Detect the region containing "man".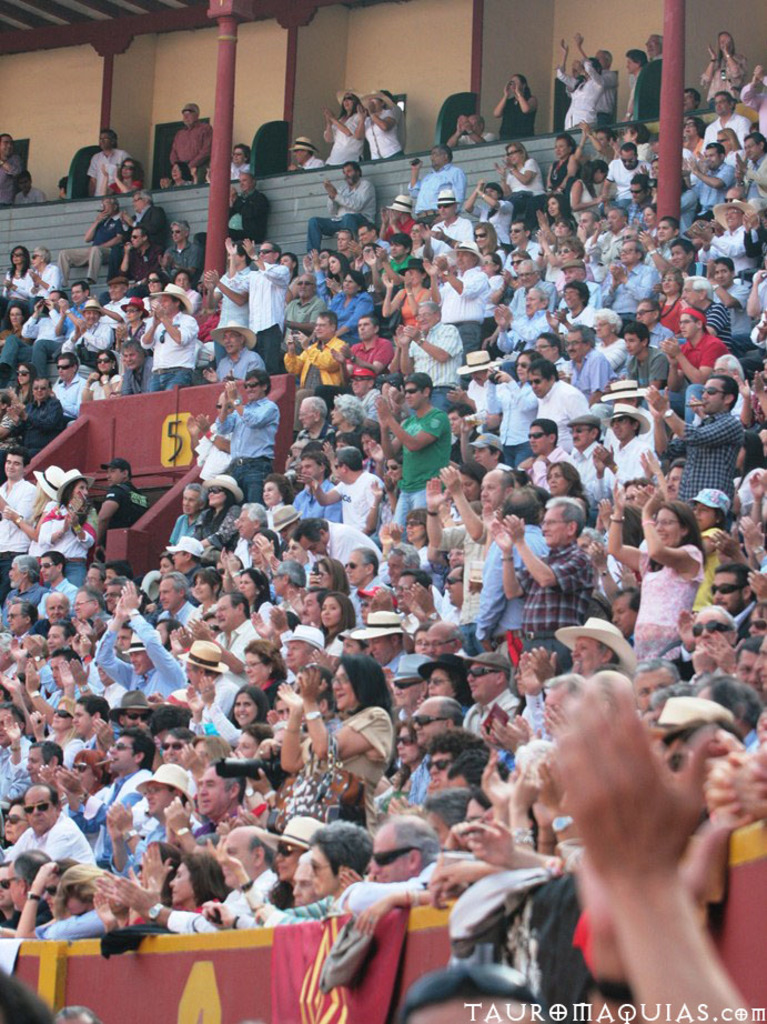
(85, 132, 119, 194).
